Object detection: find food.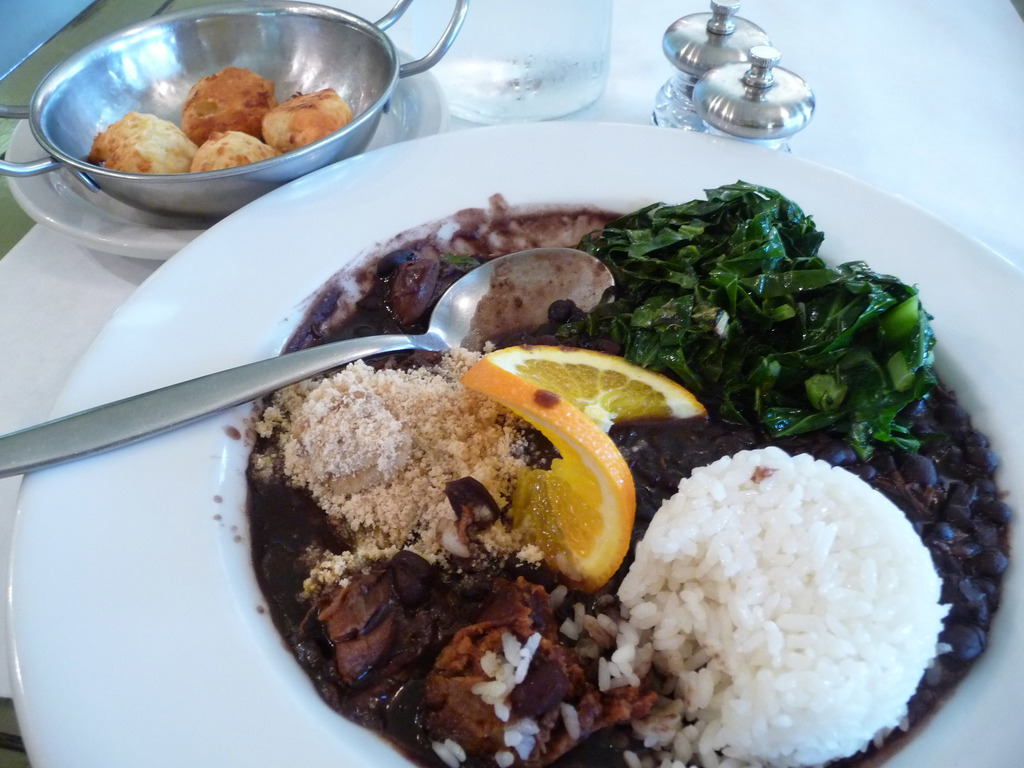
Rect(264, 87, 350, 156).
